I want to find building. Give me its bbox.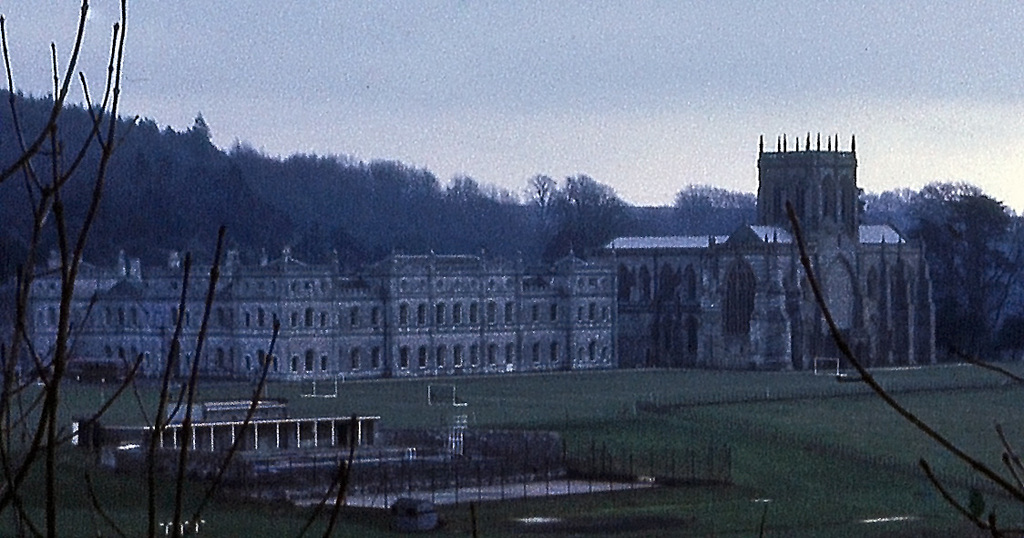
rect(601, 124, 953, 382).
